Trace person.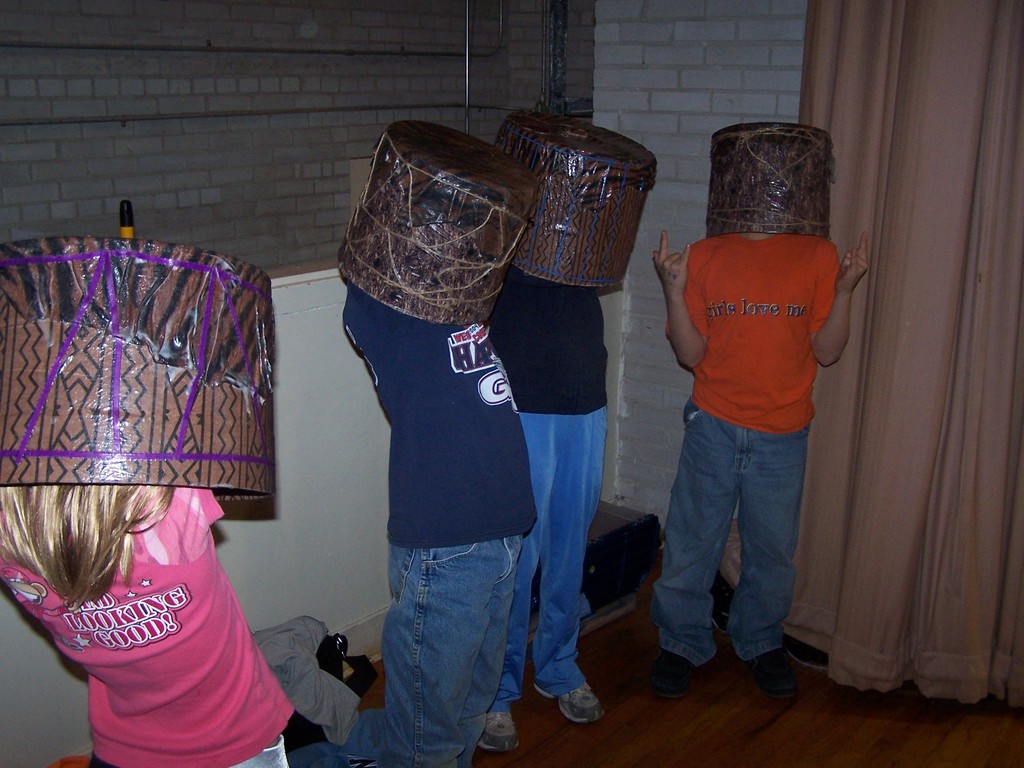
Traced to 0,483,293,767.
